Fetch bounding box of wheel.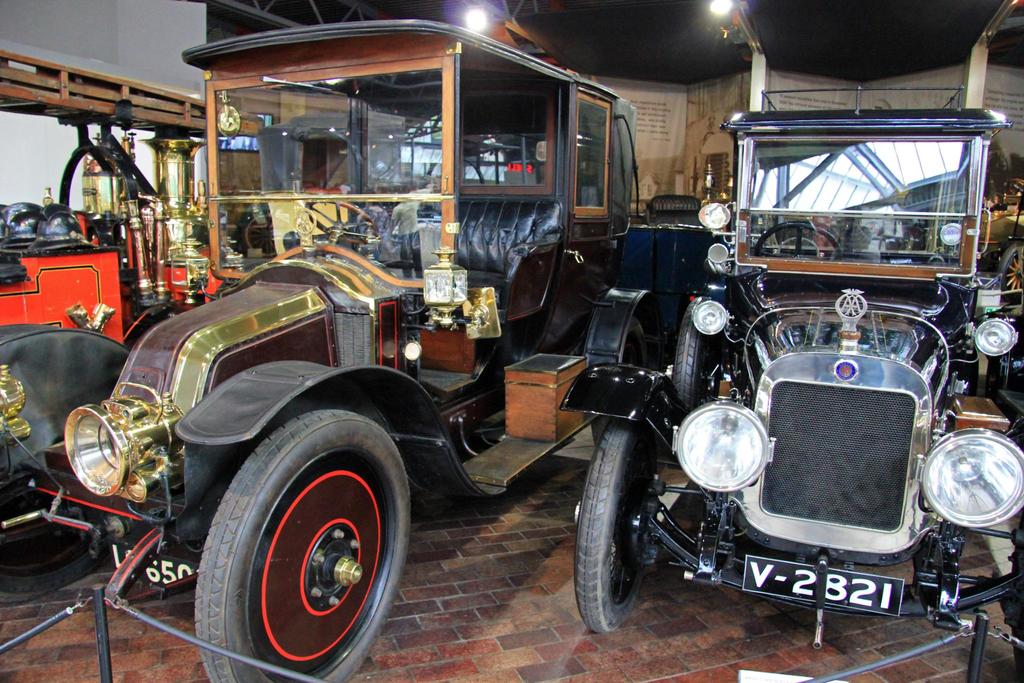
Bbox: detection(652, 195, 700, 216).
